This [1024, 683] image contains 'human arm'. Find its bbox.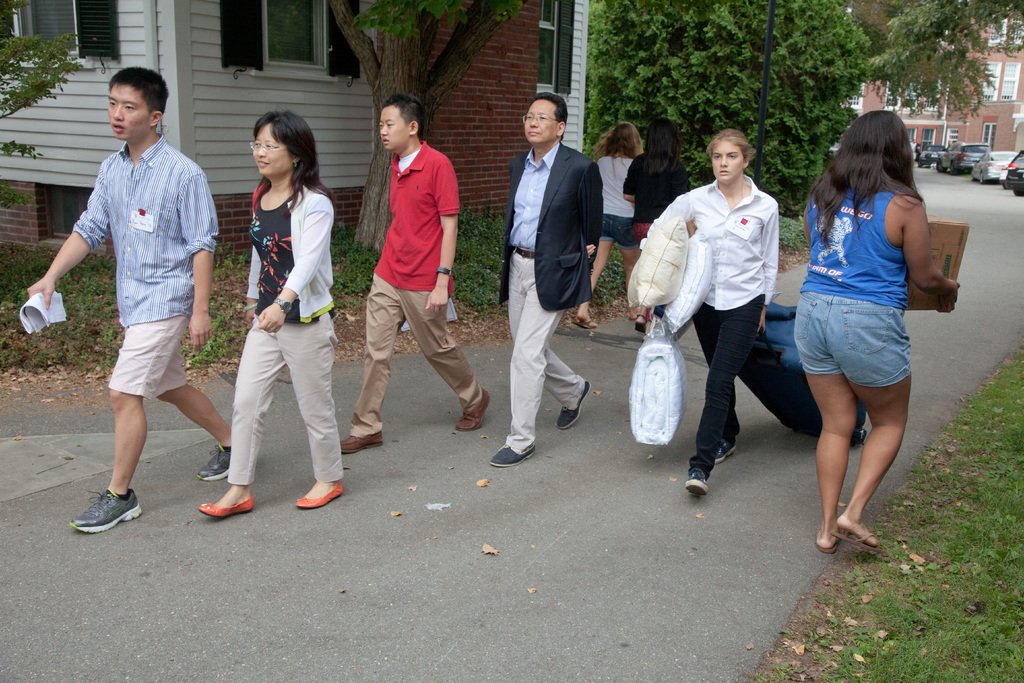
796, 181, 828, 248.
